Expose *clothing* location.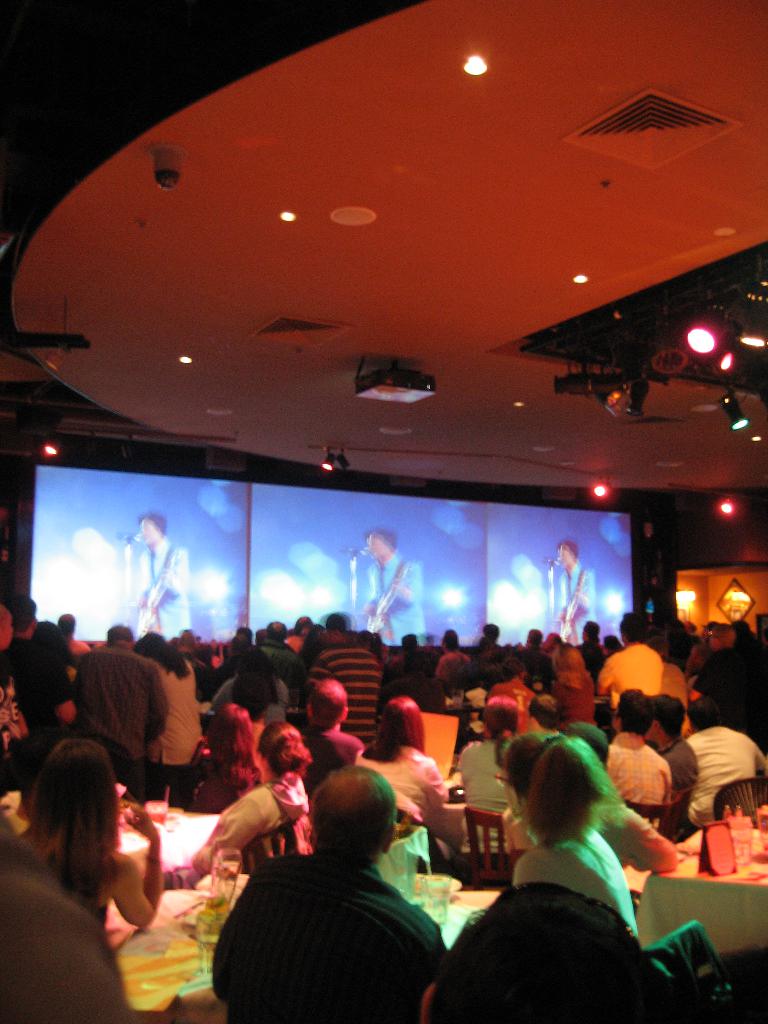
Exposed at x1=356 y1=548 x2=430 y2=634.
